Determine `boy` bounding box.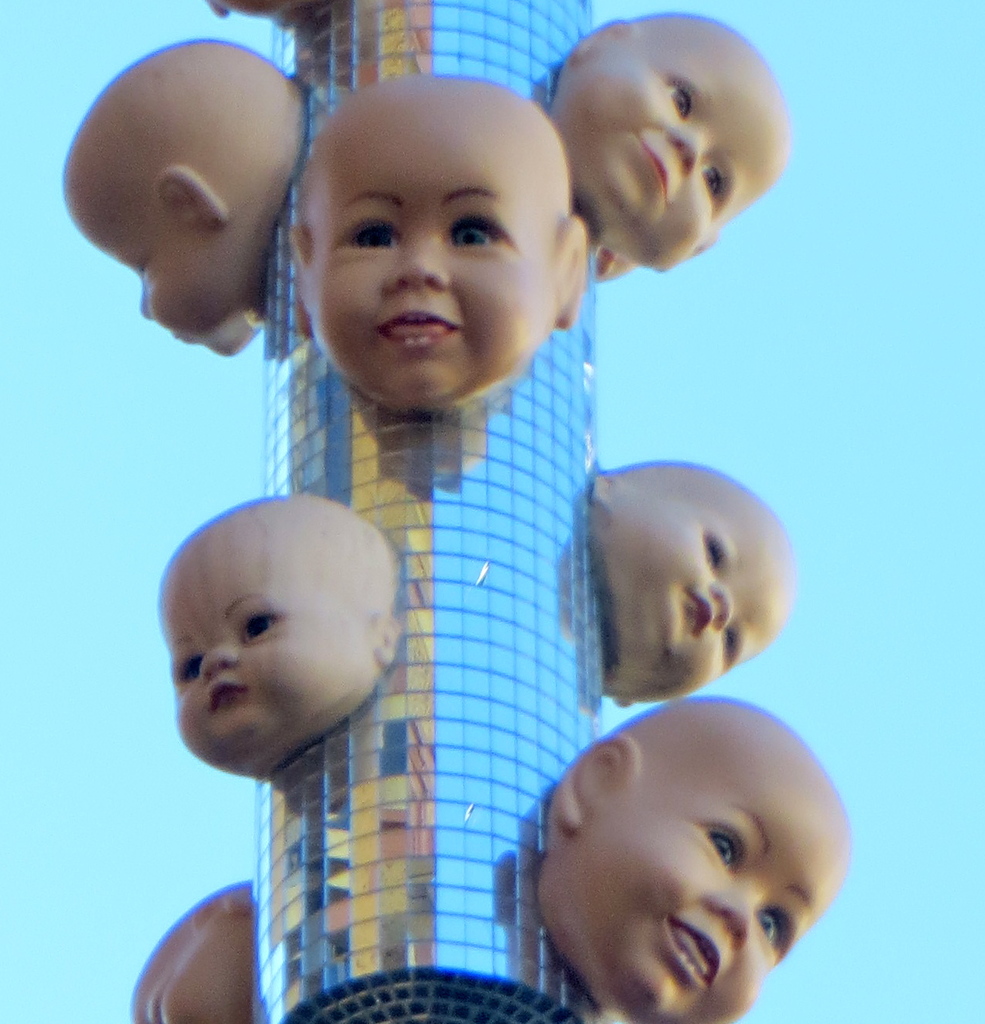
Determined: bbox=(281, 70, 585, 411).
